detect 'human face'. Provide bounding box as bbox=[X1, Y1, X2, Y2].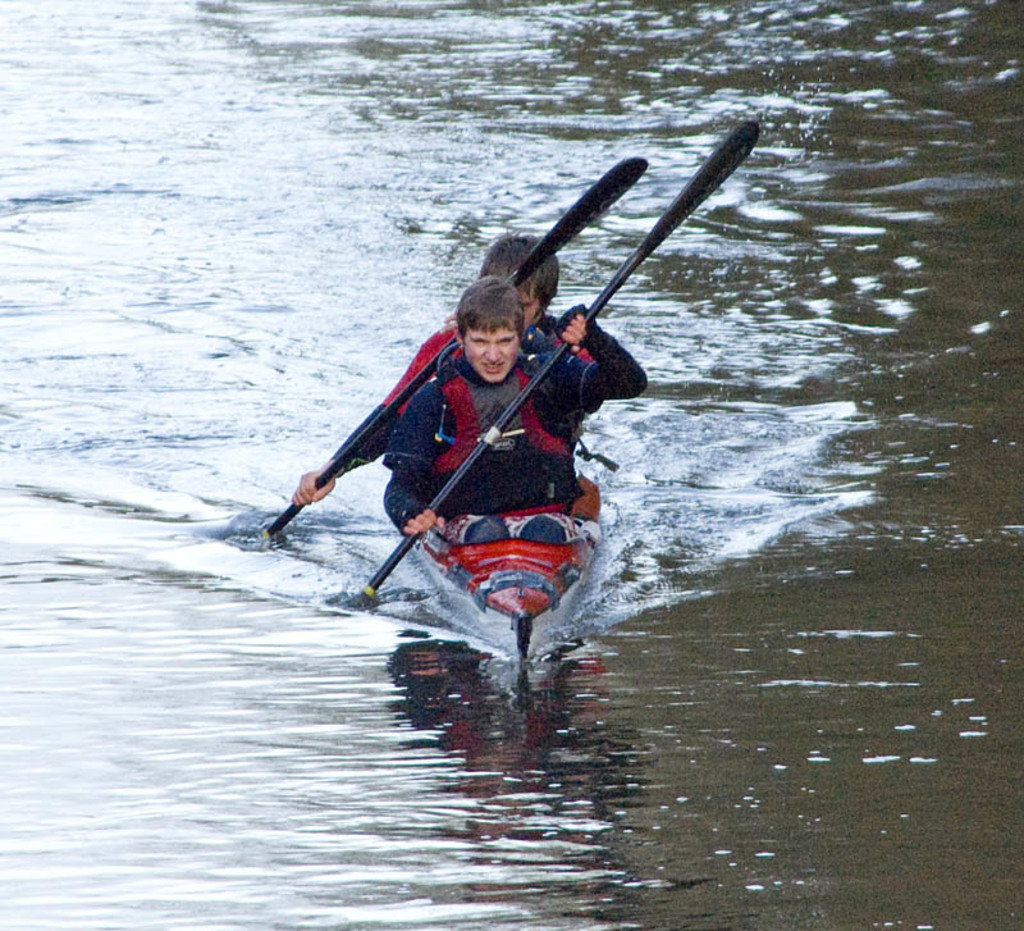
bbox=[520, 288, 538, 328].
